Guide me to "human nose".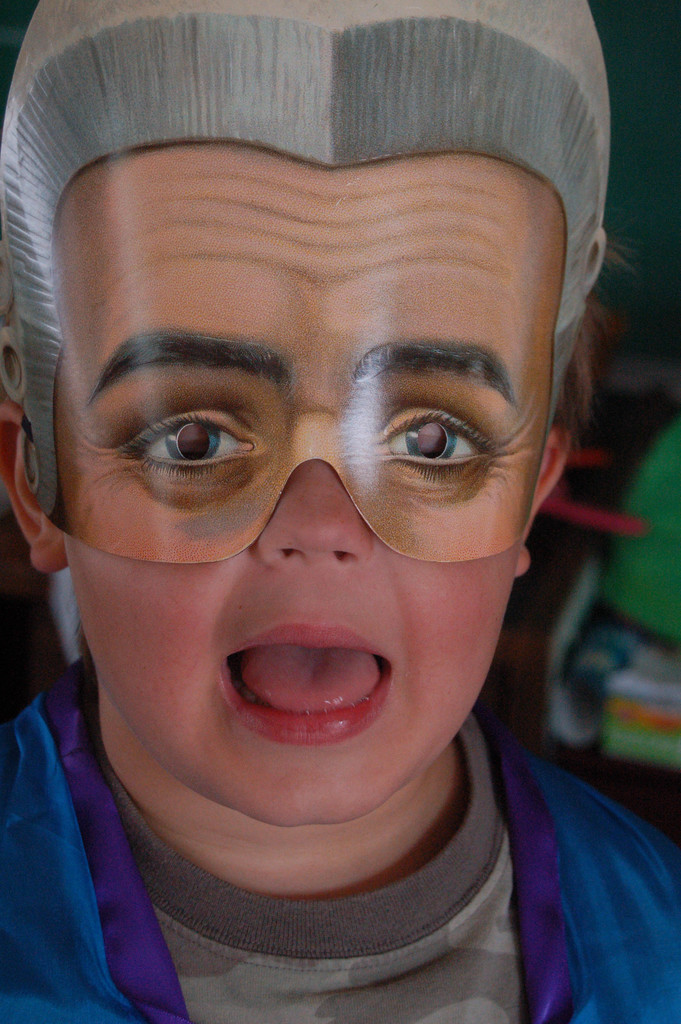
Guidance: left=254, top=463, right=373, bottom=564.
